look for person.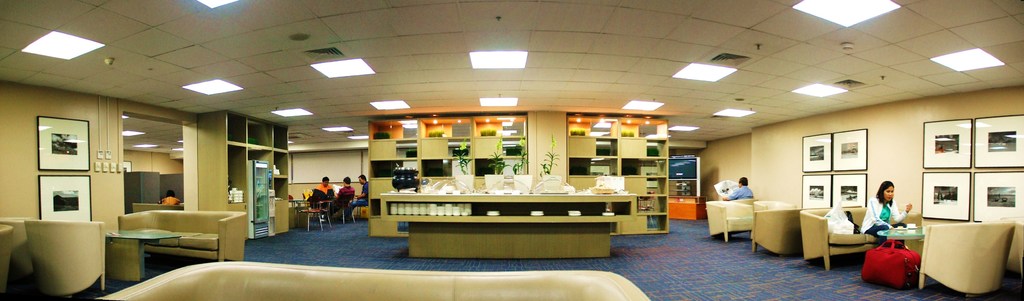
Found: bbox(310, 177, 332, 203).
